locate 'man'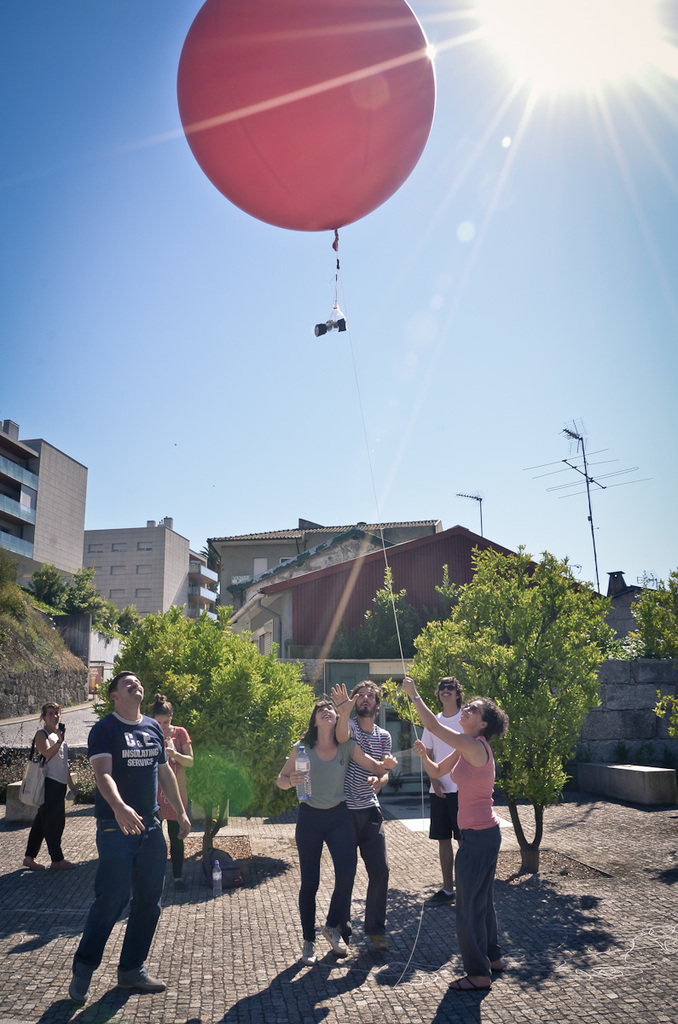
detection(69, 684, 190, 1004)
